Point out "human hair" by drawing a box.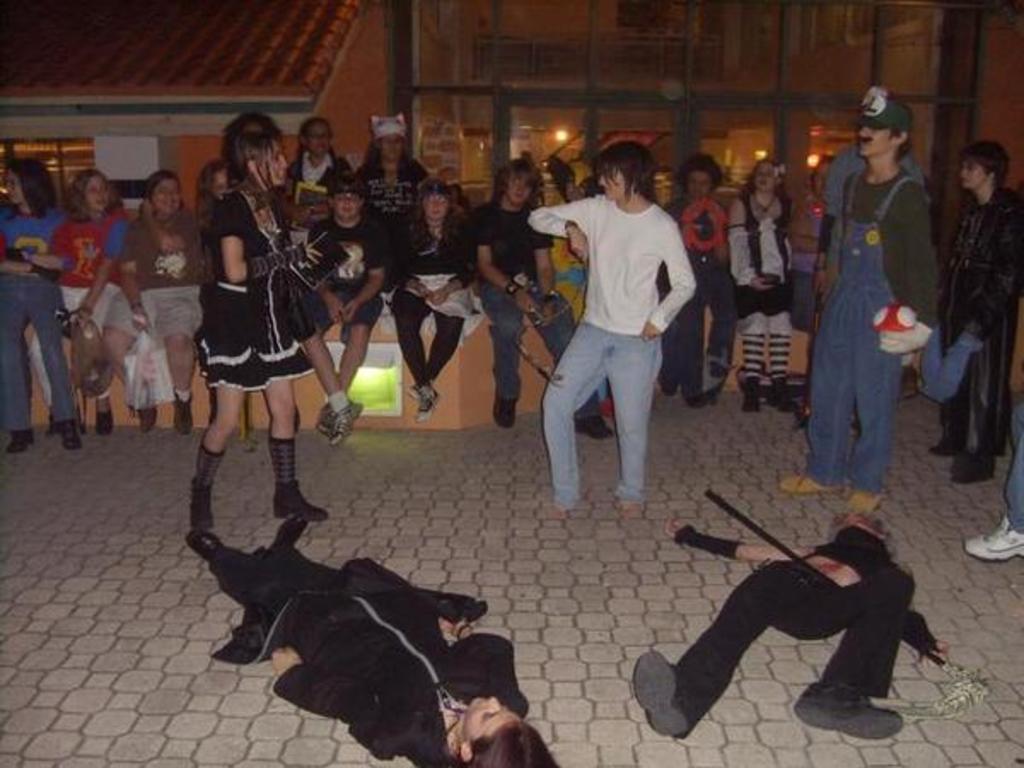
<box>591,138,666,201</box>.
